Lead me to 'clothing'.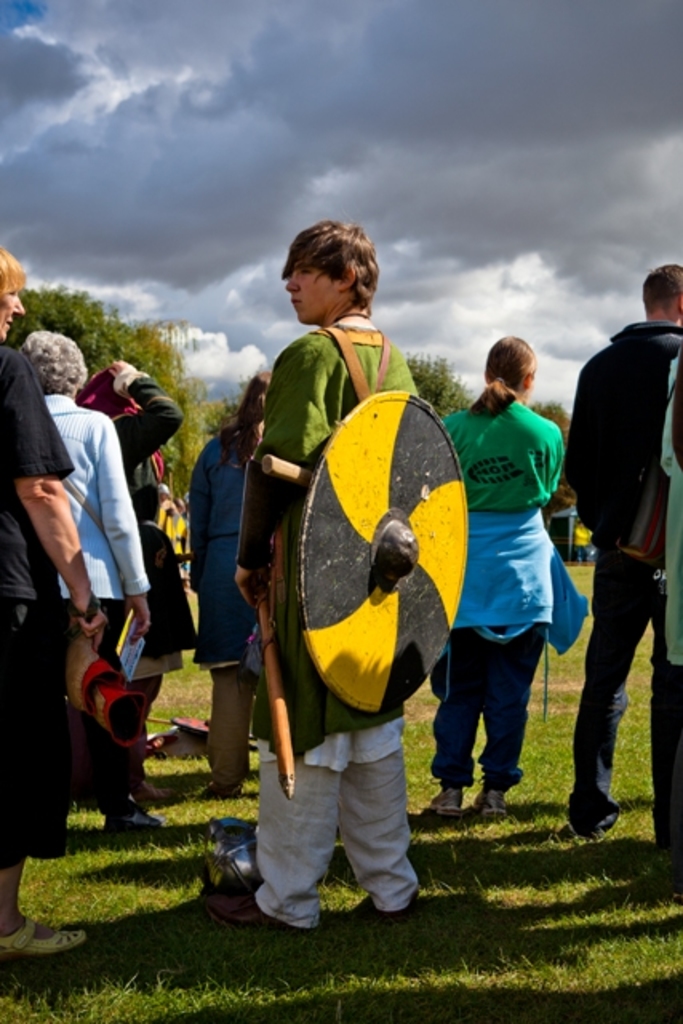
Lead to bbox=[42, 392, 152, 816].
